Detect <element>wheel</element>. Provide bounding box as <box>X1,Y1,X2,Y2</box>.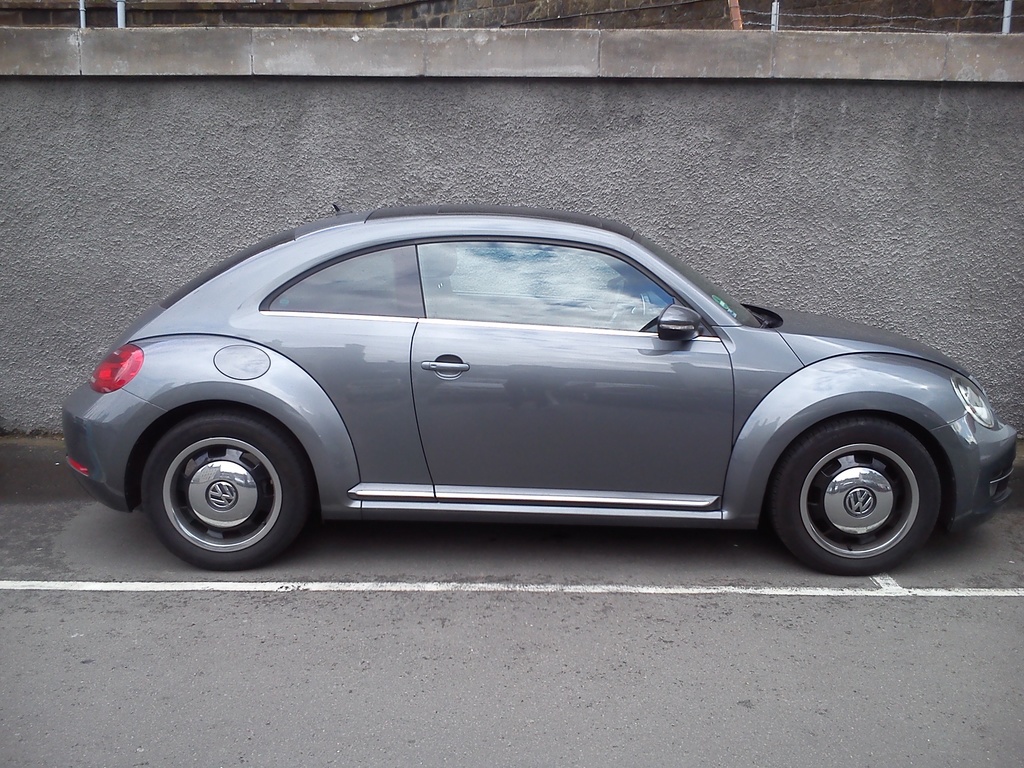
<box>126,410,311,559</box>.
